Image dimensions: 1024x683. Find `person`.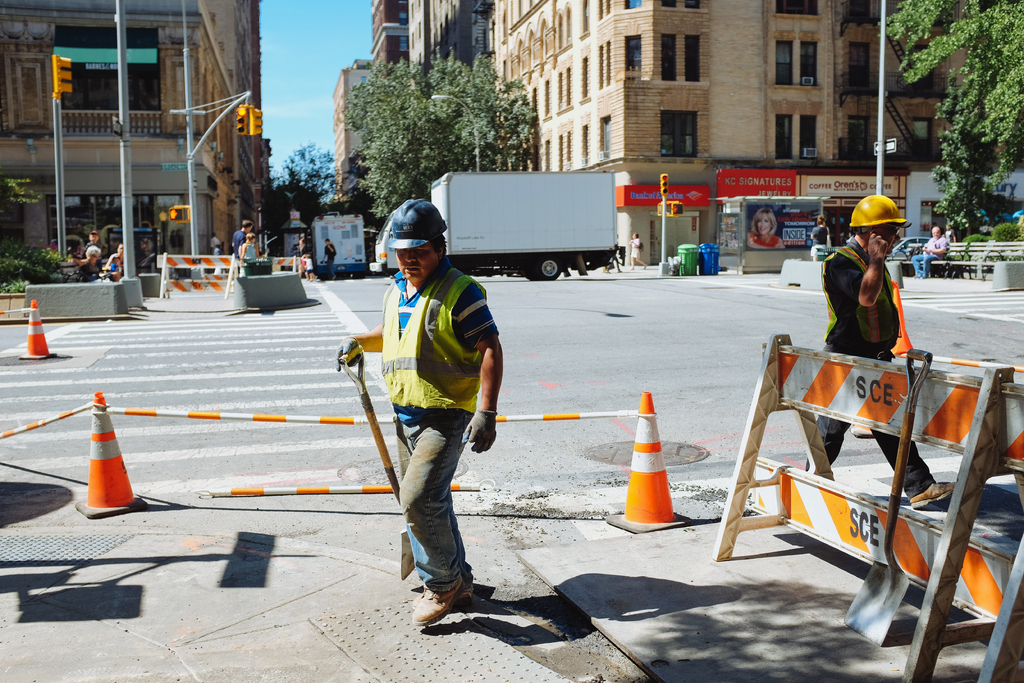
x1=364 y1=207 x2=505 y2=637.
